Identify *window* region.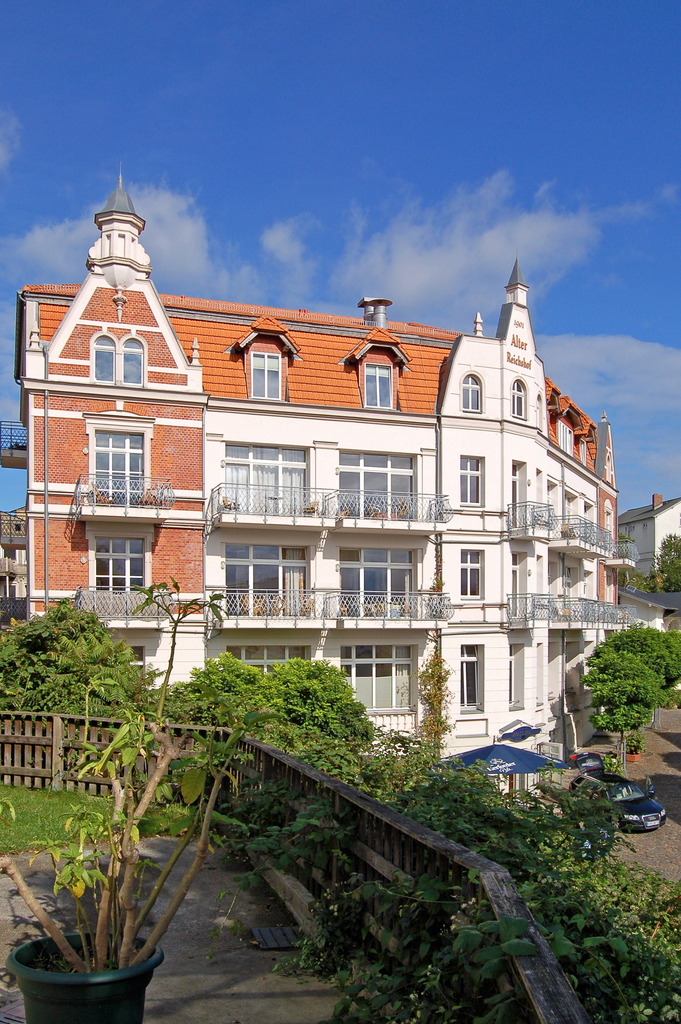
Region: {"x1": 91, "y1": 330, "x2": 116, "y2": 386}.
